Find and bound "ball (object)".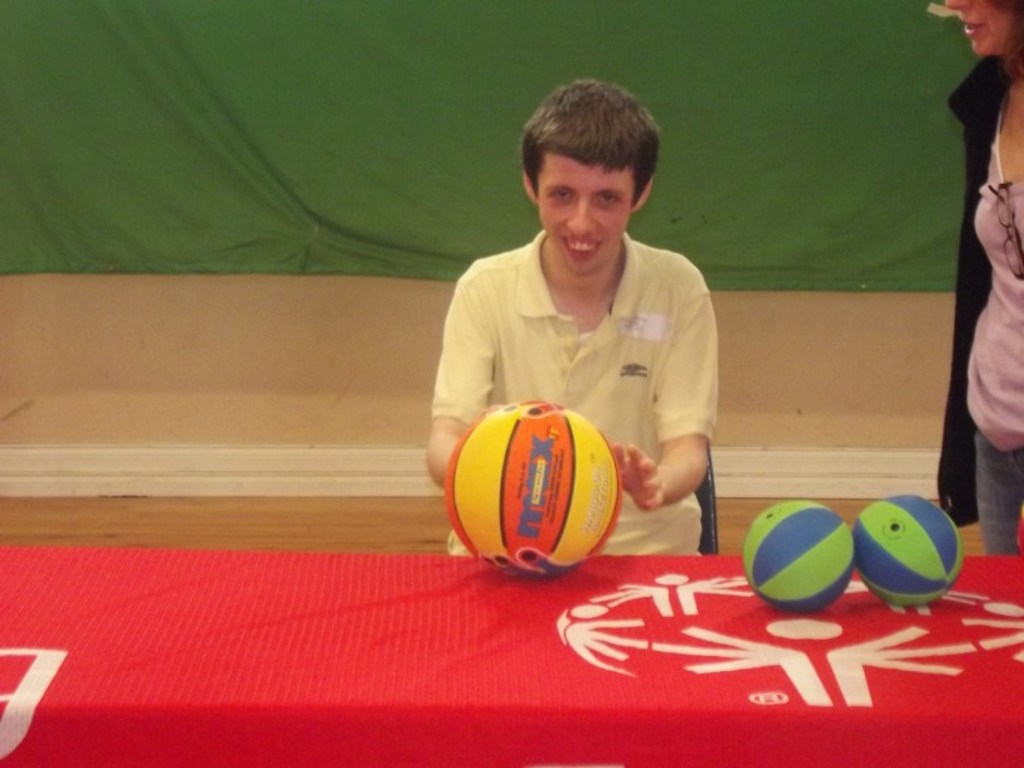
Bound: <bbox>747, 502, 854, 612</bbox>.
